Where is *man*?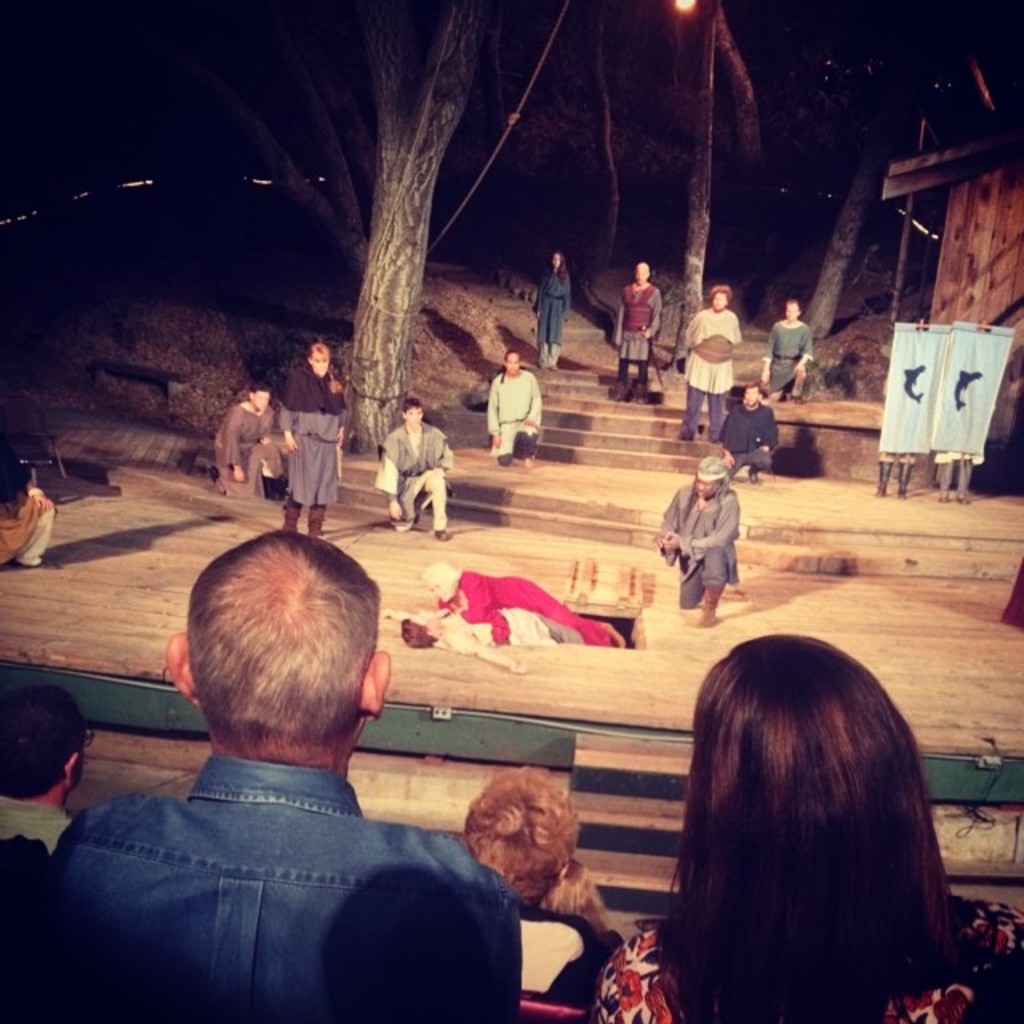
(275, 342, 344, 538).
